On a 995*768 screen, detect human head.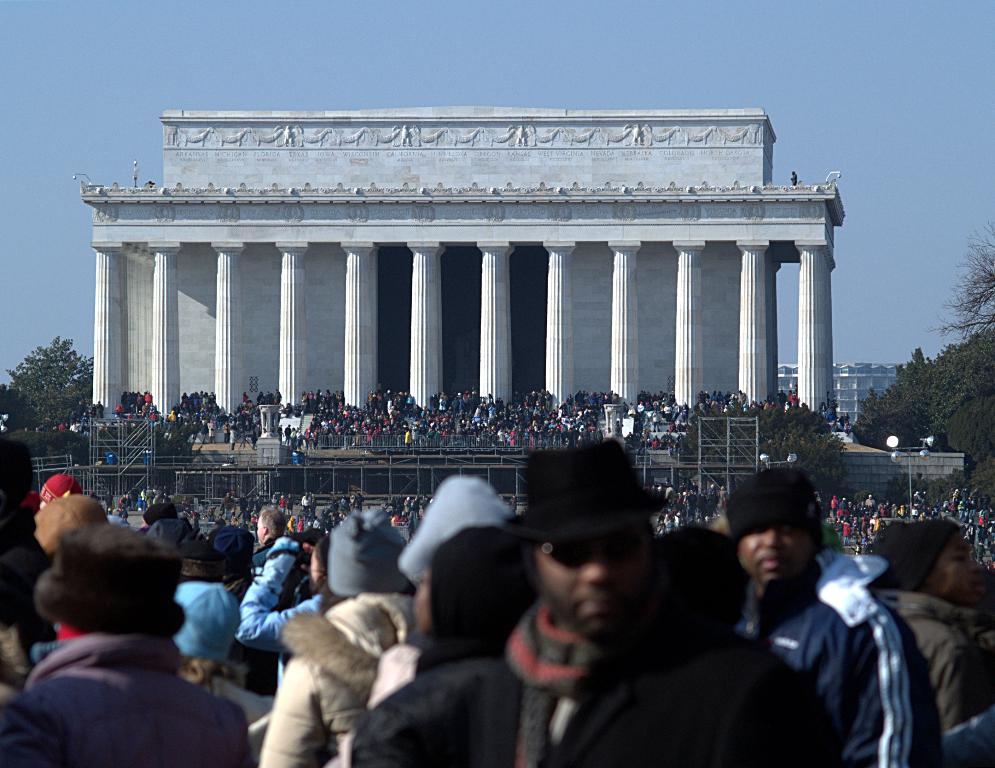
detection(729, 468, 826, 592).
